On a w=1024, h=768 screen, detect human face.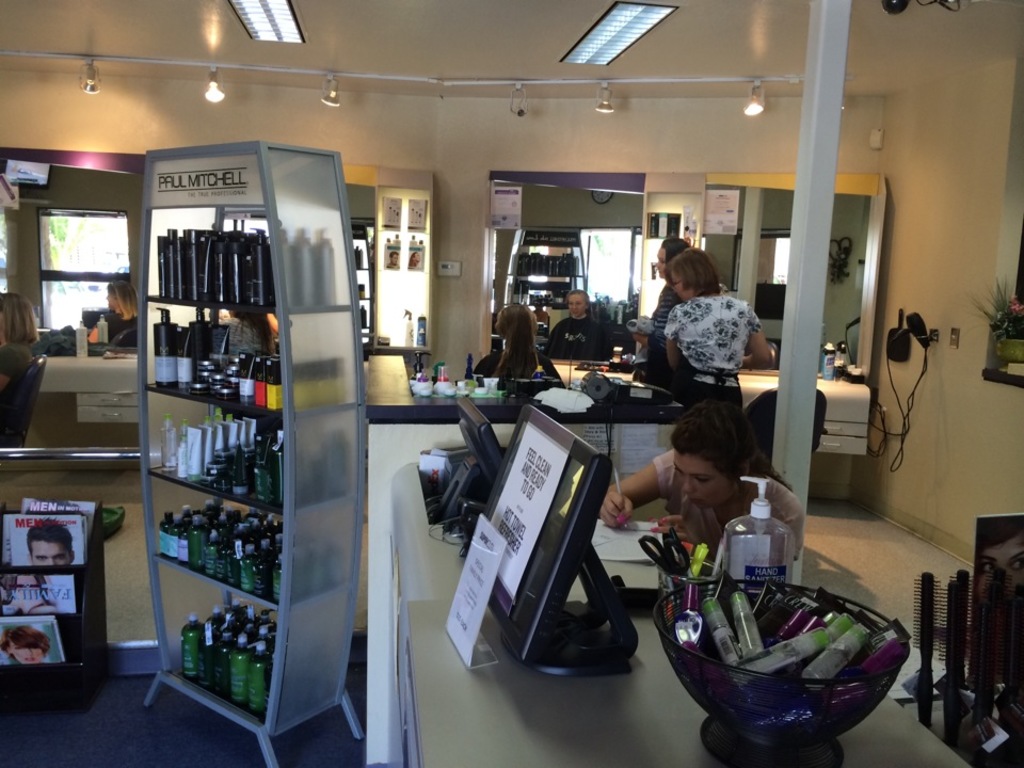
[x1=654, y1=241, x2=668, y2=283].
